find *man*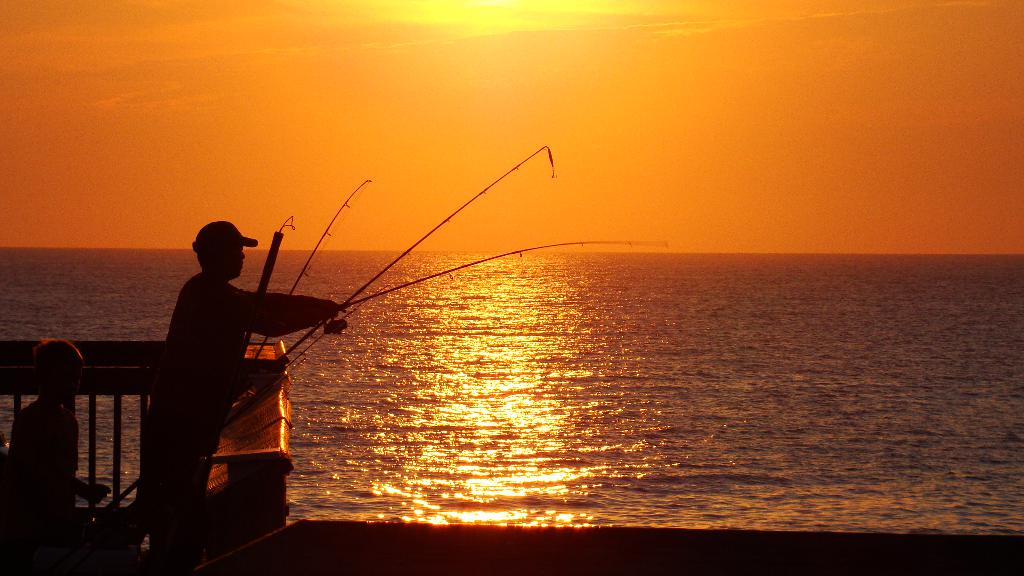
{"x1": 122, "y1": 199, "x2": 294, "y2": 546}
